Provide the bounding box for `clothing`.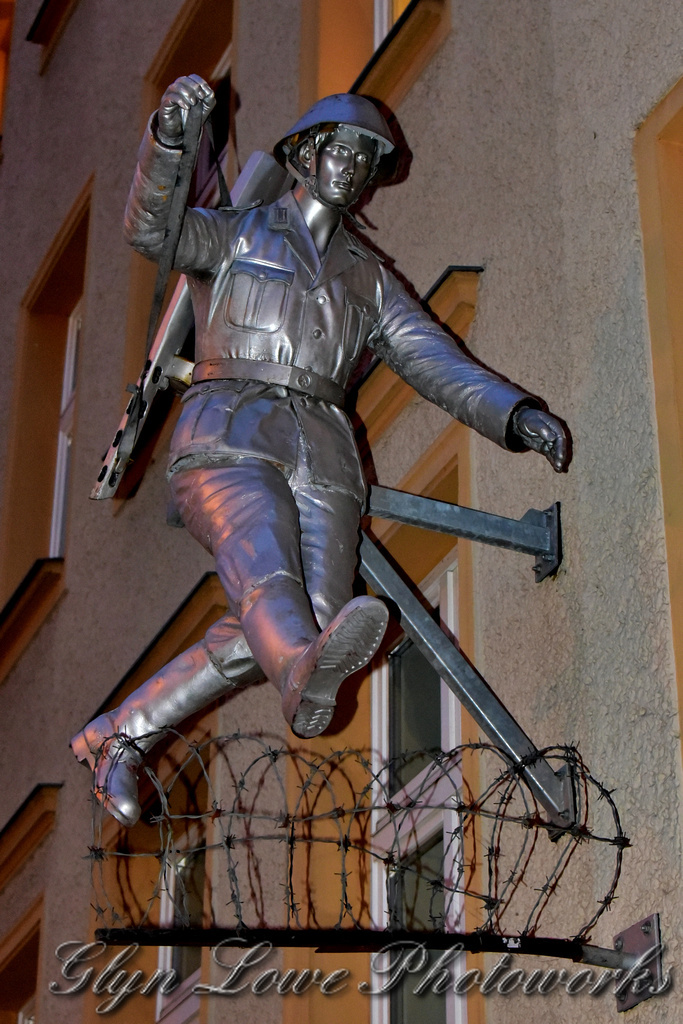
x1=123 y1=133 x2=495 y2=762.
